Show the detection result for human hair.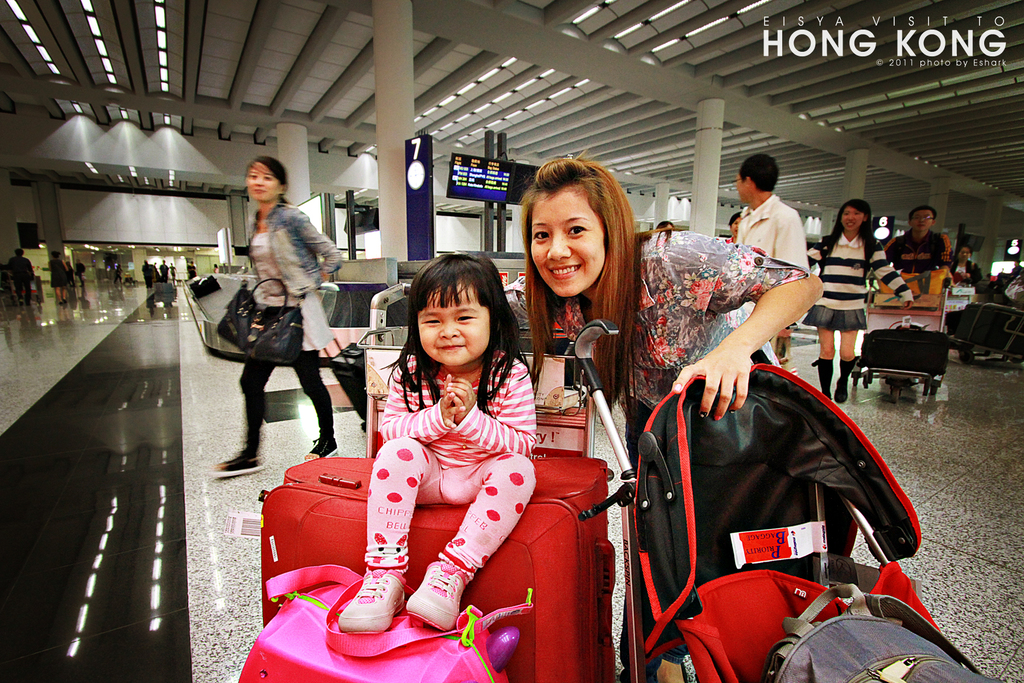
l=739, t=155, r=780, b=185.
